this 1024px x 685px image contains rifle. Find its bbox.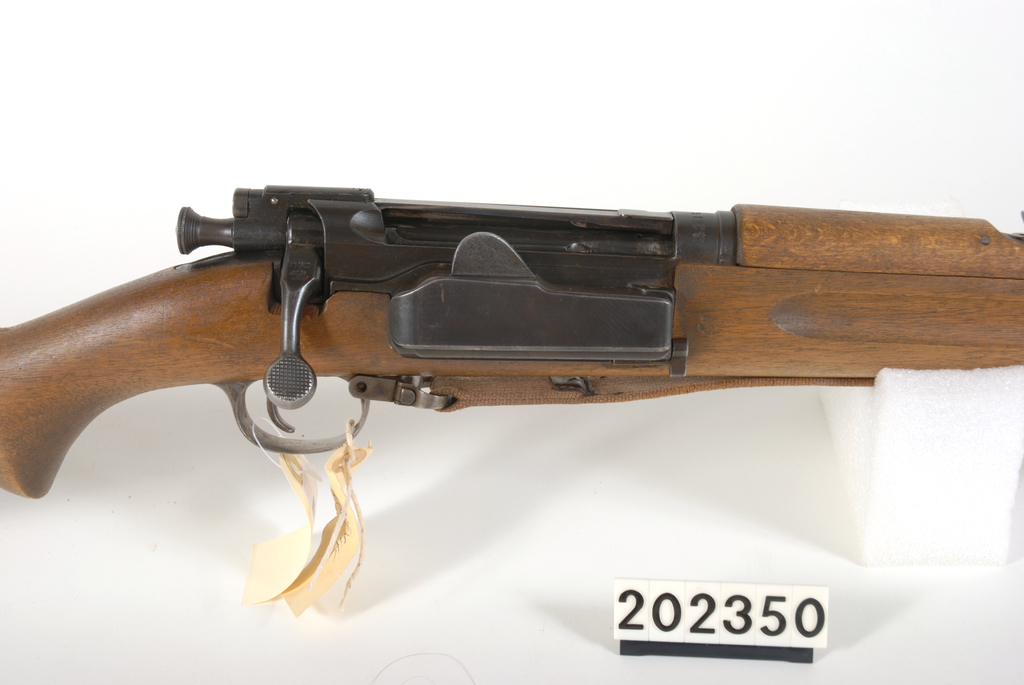
region(71, 164, 1023, 467).
